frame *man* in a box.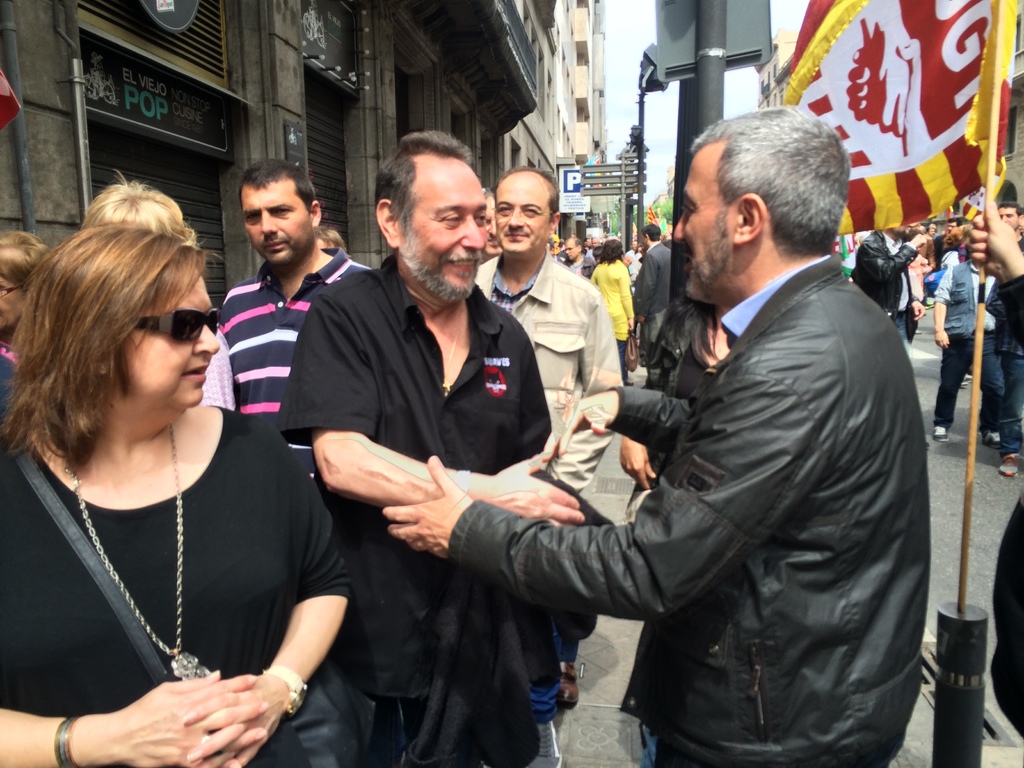
212/157/372/484.
